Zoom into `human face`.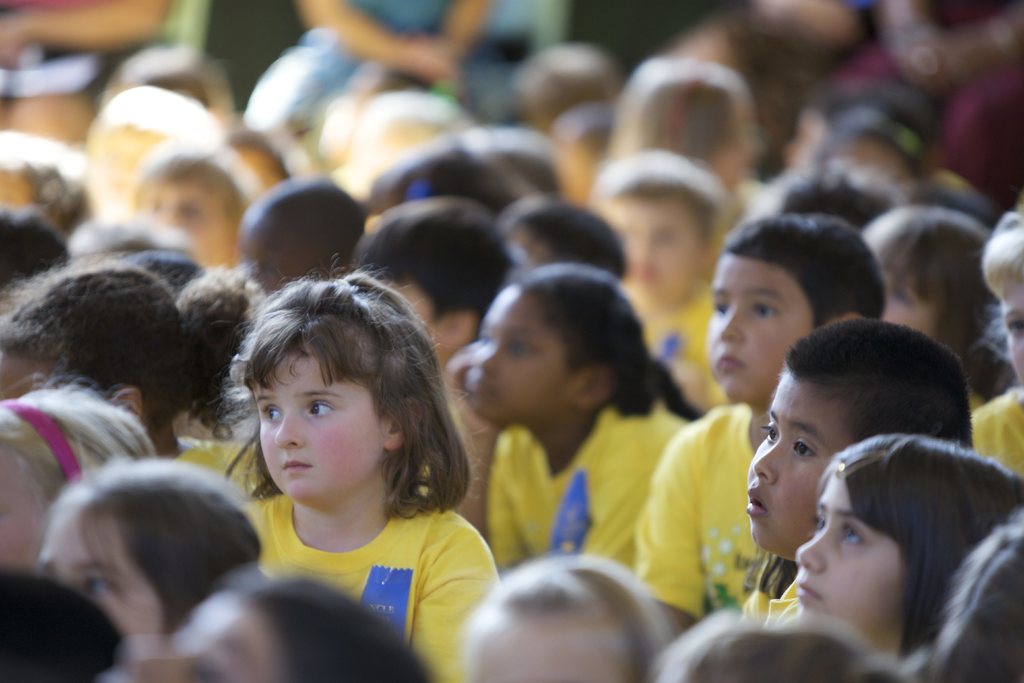
Zoom target: left=702, top=249, right=811, bottom=397.
